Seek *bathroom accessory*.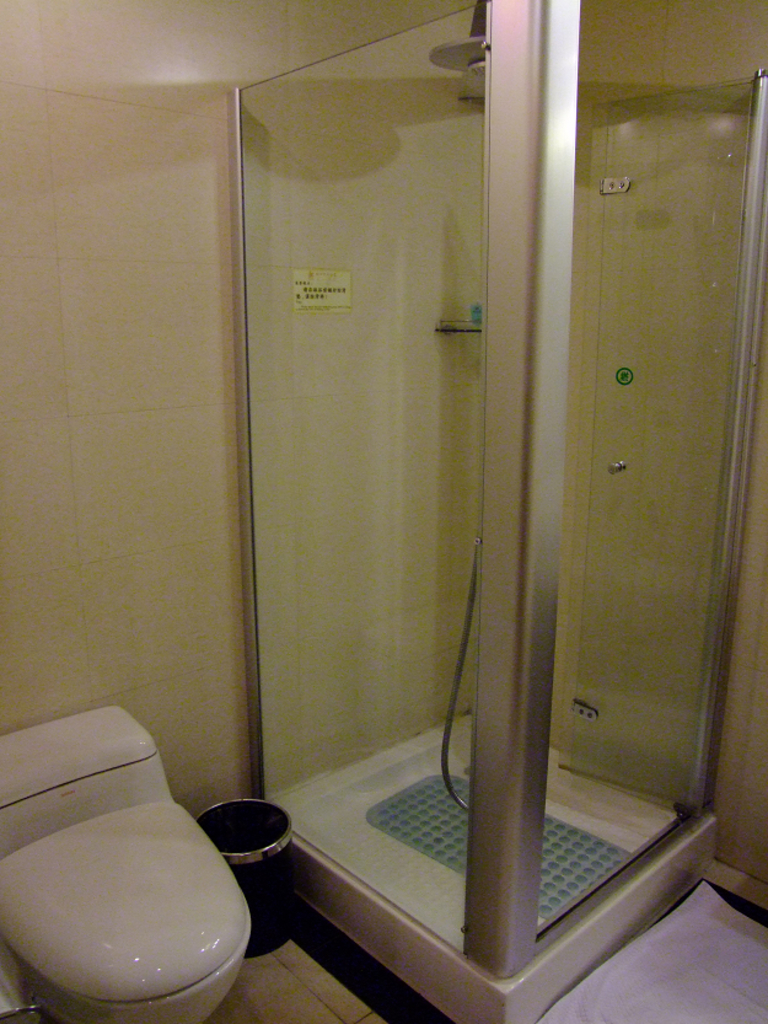
(430,0,489,76).
